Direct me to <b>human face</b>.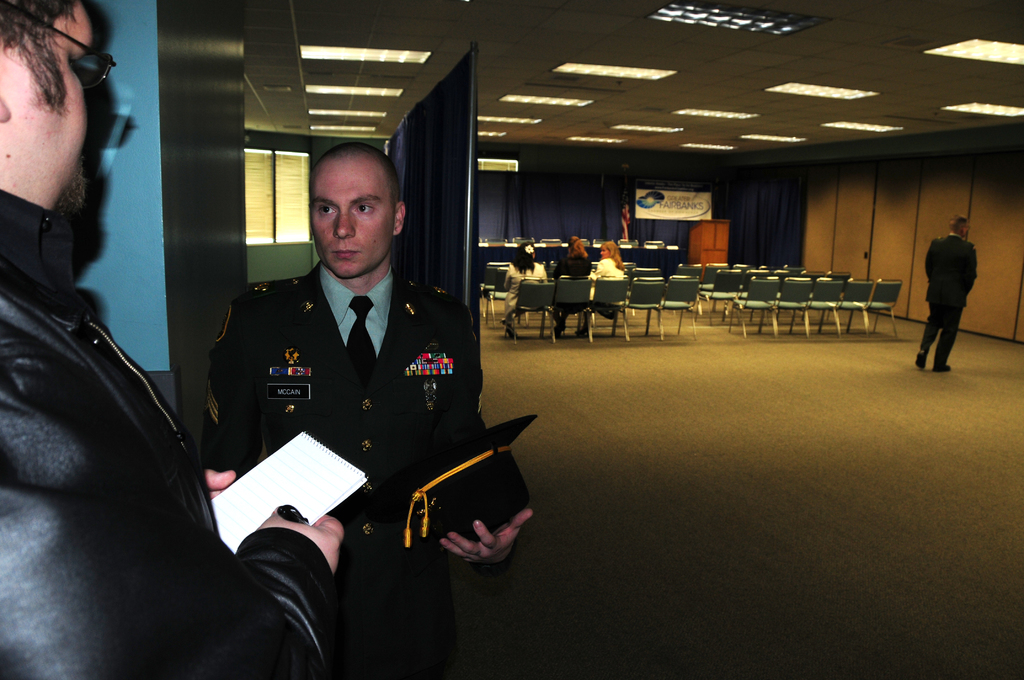
Direction: [20, 9, 97, 213].
